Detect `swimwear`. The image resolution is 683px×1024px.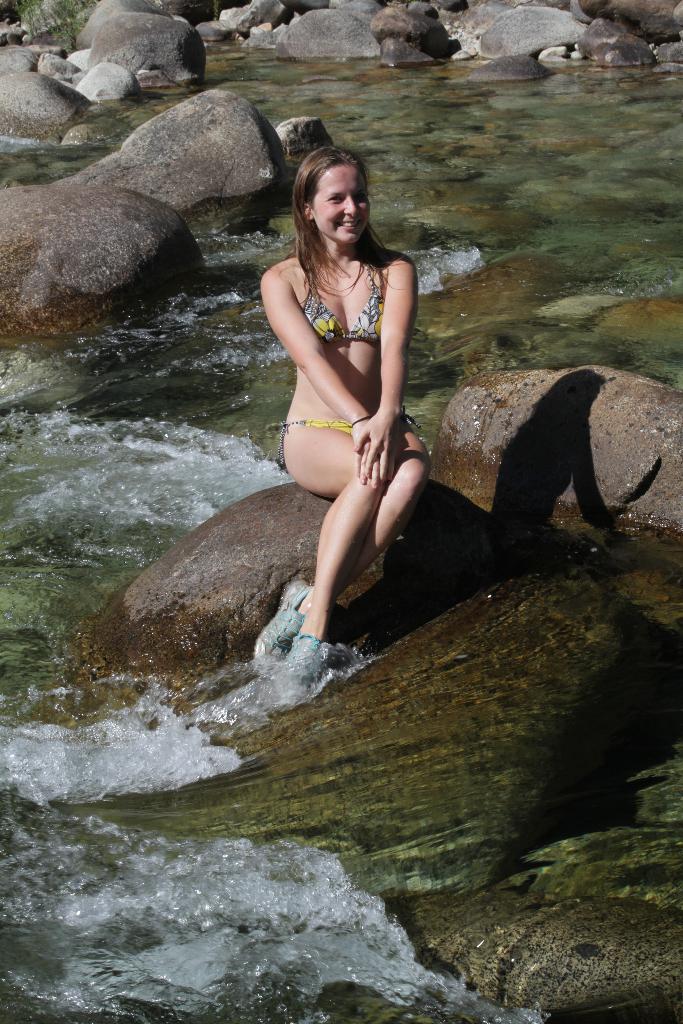
region(302, 263, 381, 336).
